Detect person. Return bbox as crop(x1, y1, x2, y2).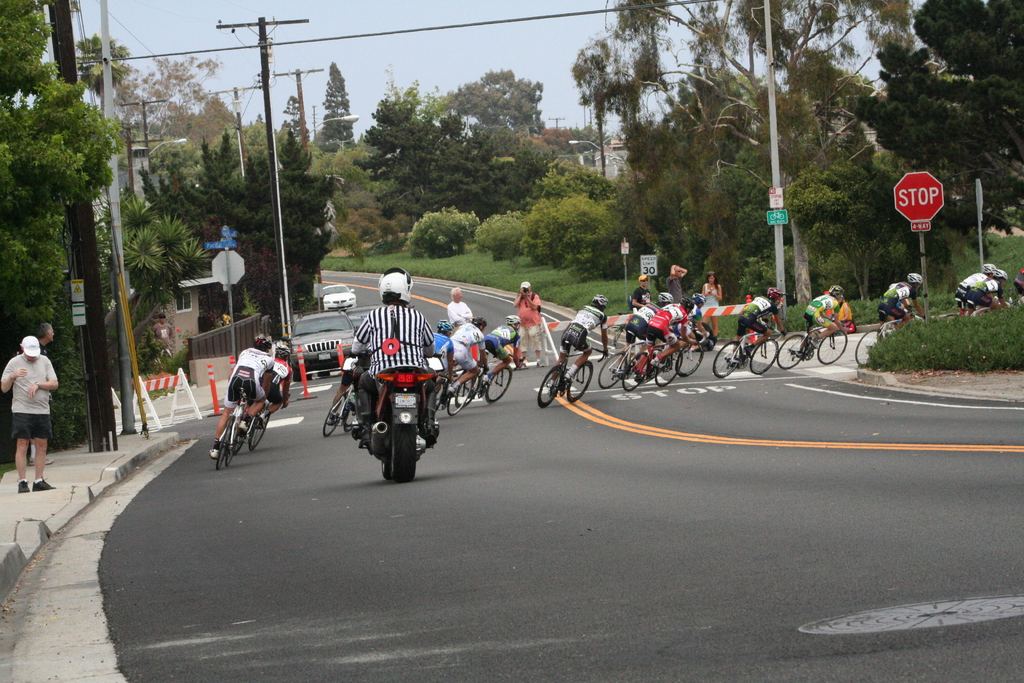
crop(666, 261, 686, 310).
